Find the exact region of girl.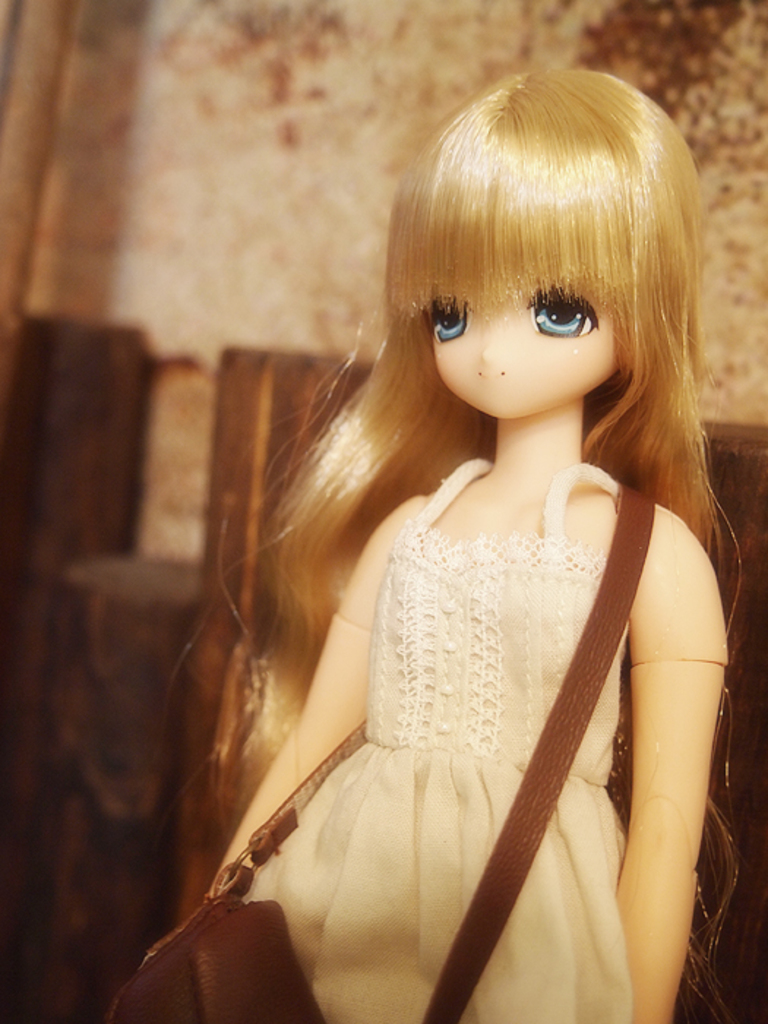
Exact region: <region>214, 61, 746, 1023</region>.
